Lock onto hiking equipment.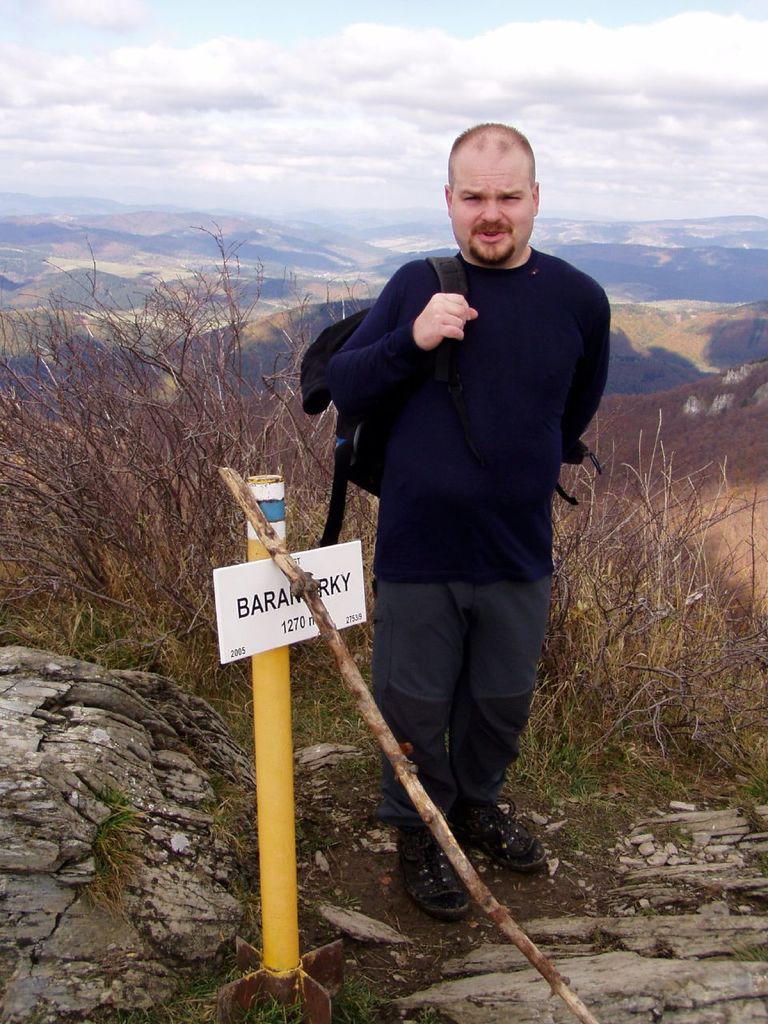
Locked: left=297, top=256, right=606, bottom=546.
